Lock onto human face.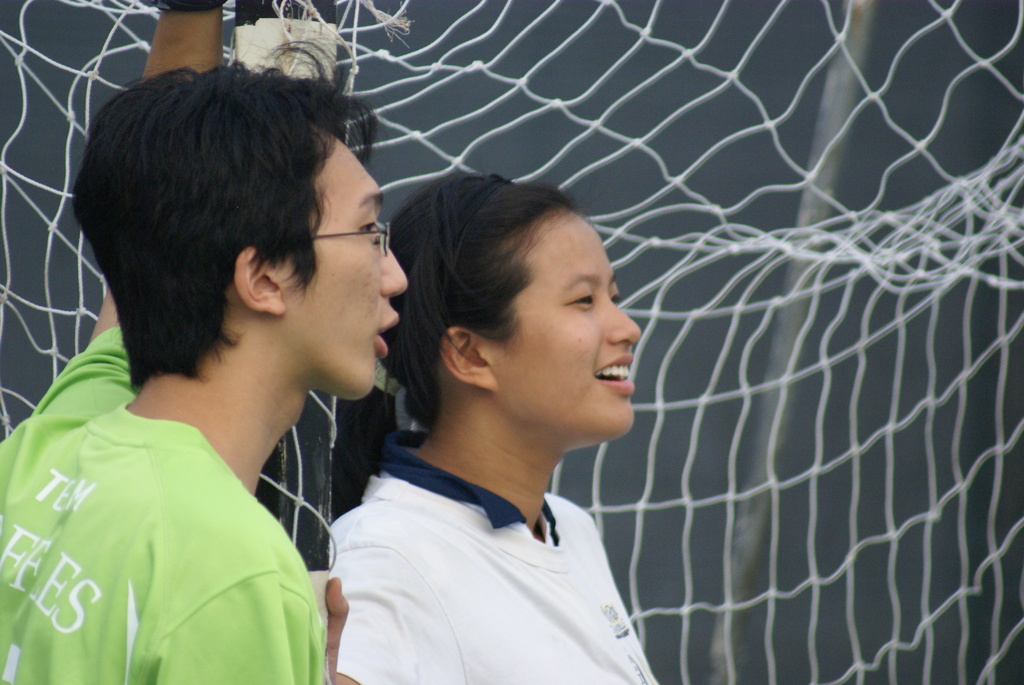
Locked: select_region(284, 135, 413, 403).
